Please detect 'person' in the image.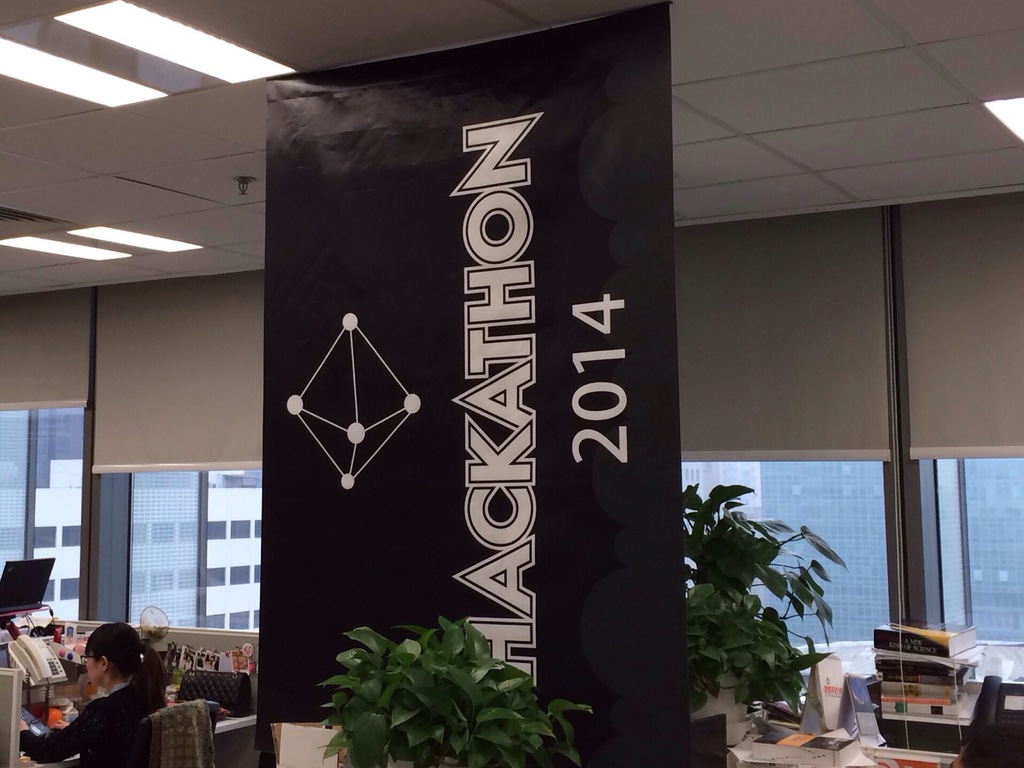
{"x1": 16, "y1": 618, "x2": 187, "y2": 767}.
